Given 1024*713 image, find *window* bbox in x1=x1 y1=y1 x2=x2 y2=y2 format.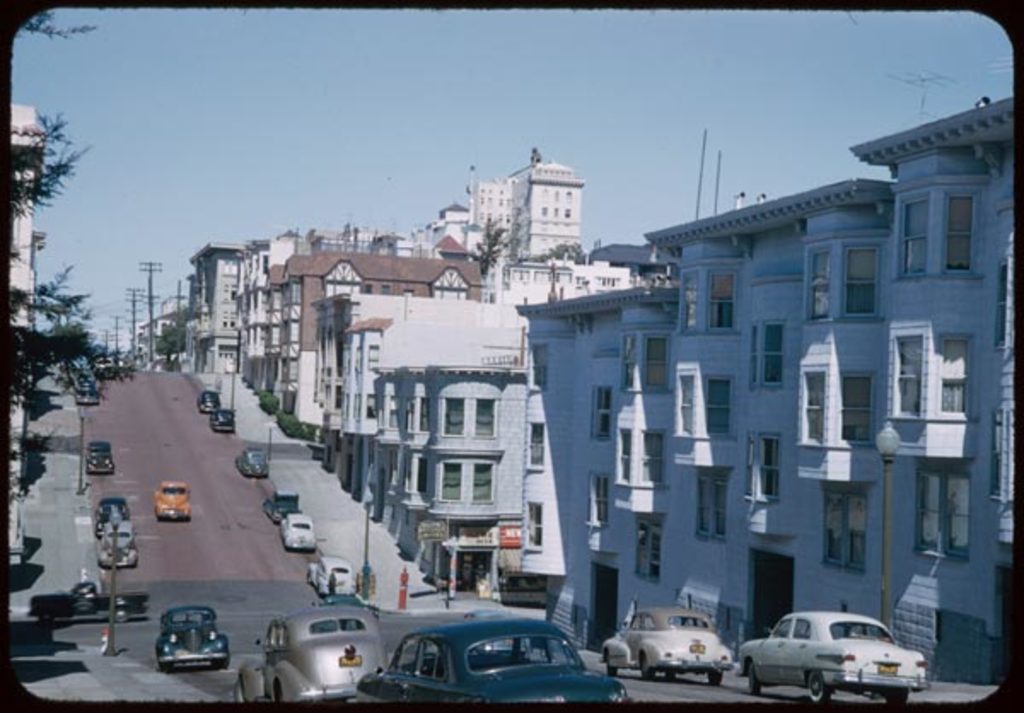
x1=799 y1=372 x2=821 y2=440.
